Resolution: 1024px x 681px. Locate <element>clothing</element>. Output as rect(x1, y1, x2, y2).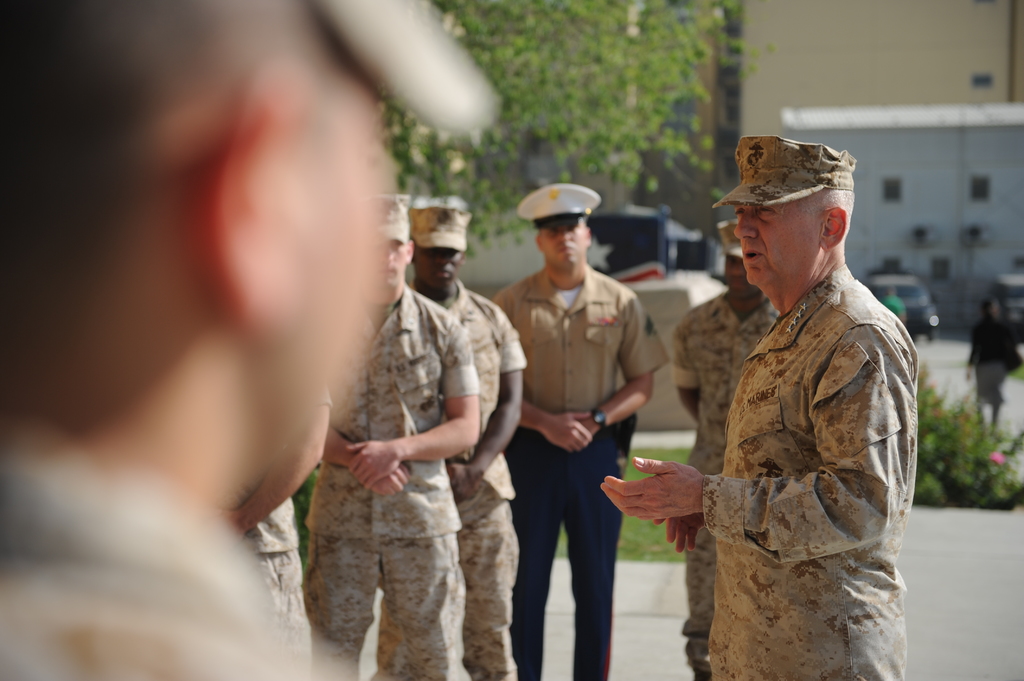
rect(671, 289, 776, 680).
